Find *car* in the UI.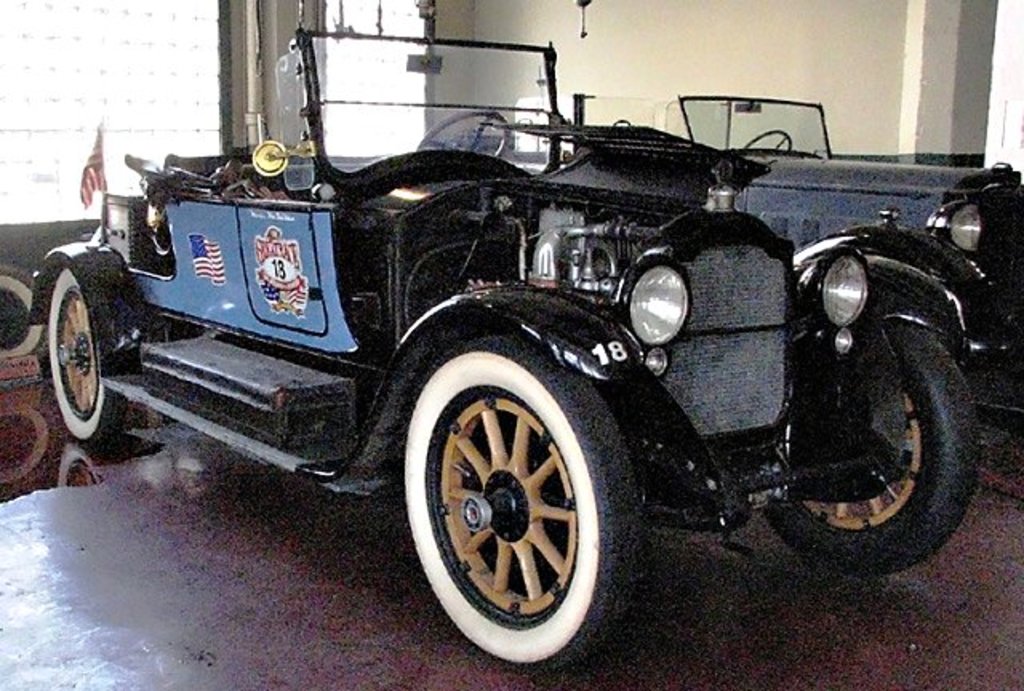
UI element at {"x1": 621, "y1": 90, "x2": 1022, "y2": 365}.
